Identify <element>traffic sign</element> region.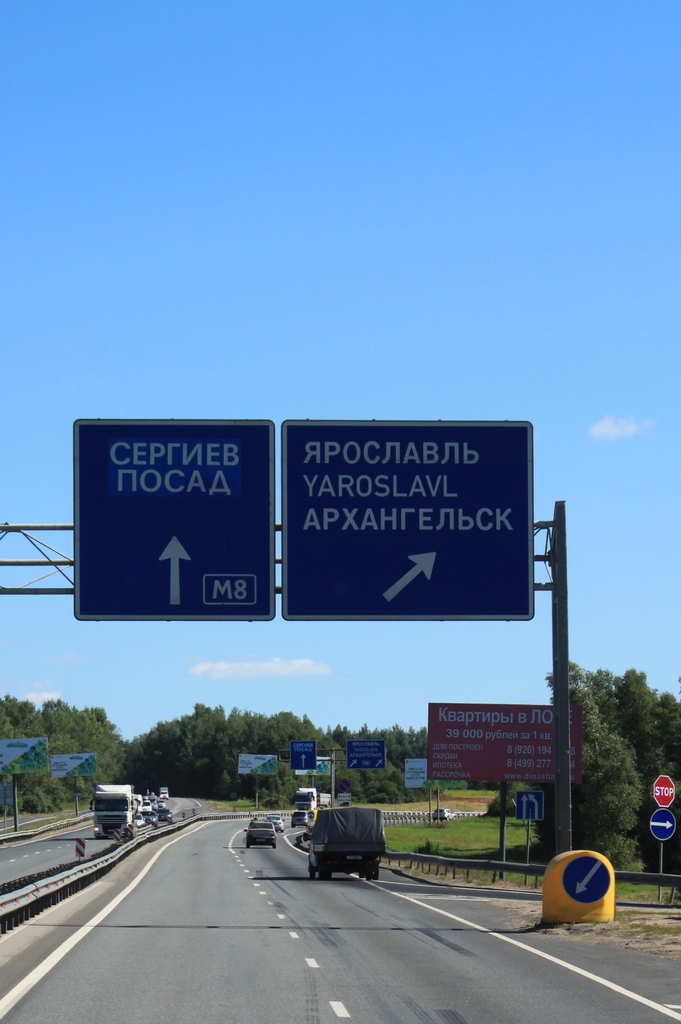
Region: (left=650, top=813, right=680, bottom=846).
